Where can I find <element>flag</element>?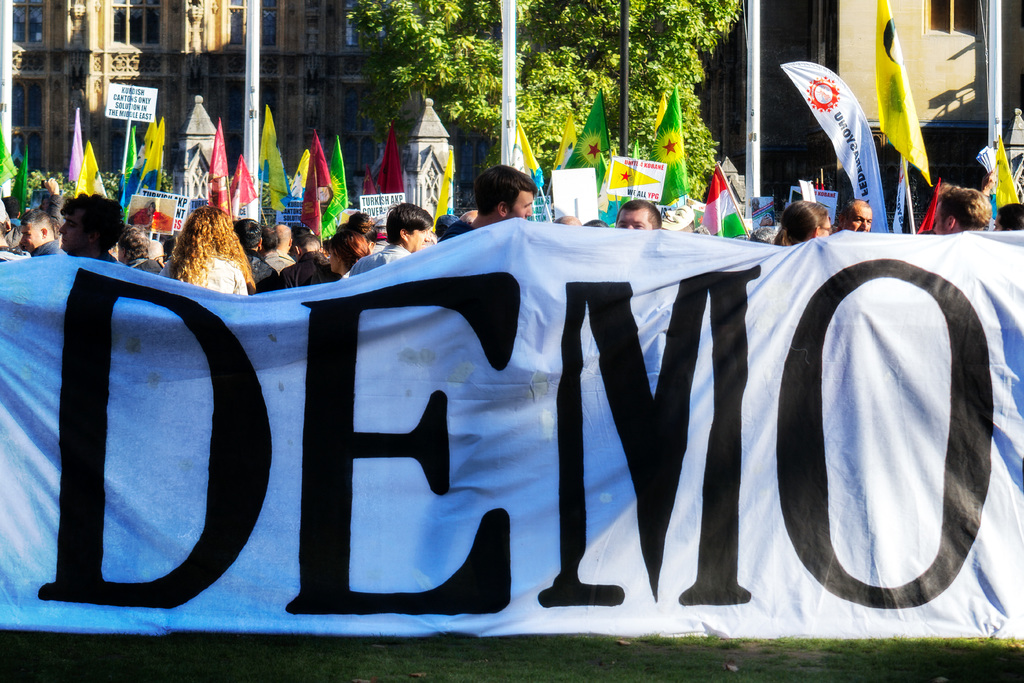
You can find it at pyautogui.locateOnScreen(520, 129, 553, 206).
